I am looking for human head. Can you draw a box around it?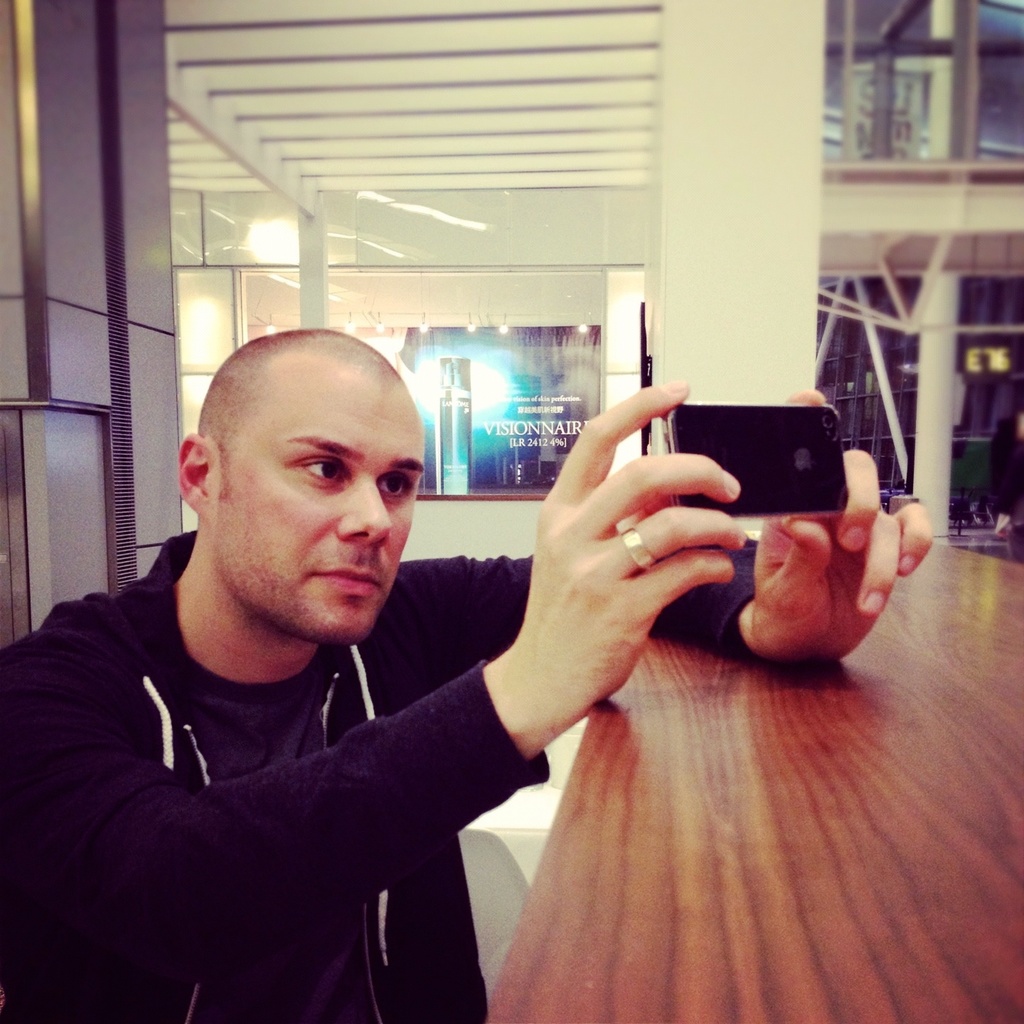
Sure, the bounding box is x1=156, y1=307, x2=457, y2=664.
